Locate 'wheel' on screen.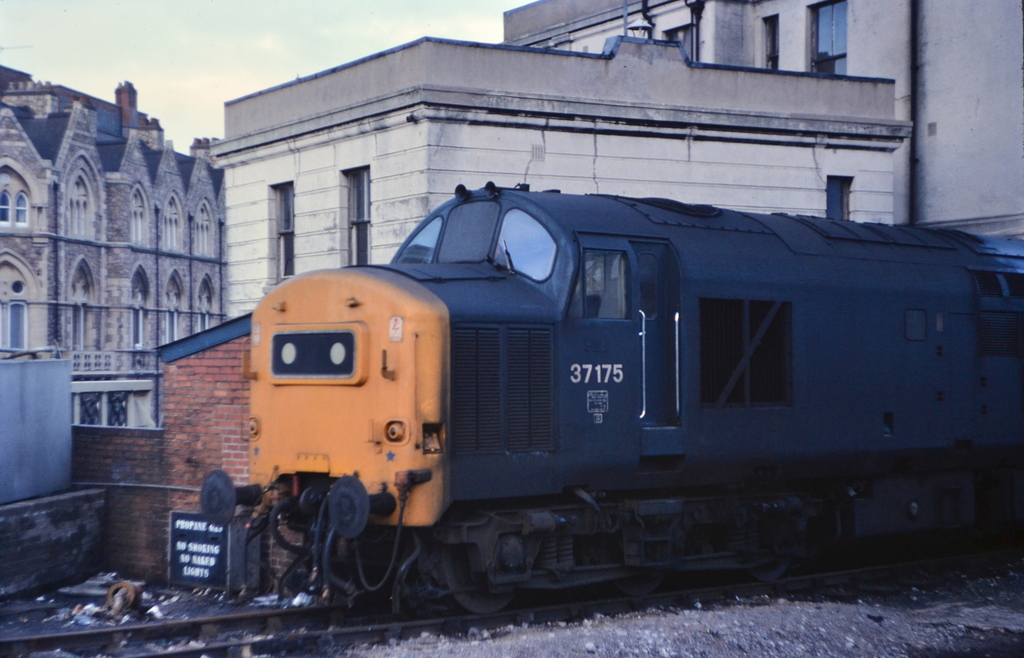
On screen at <bbox>602, 568, 674, 604</bbox>.
